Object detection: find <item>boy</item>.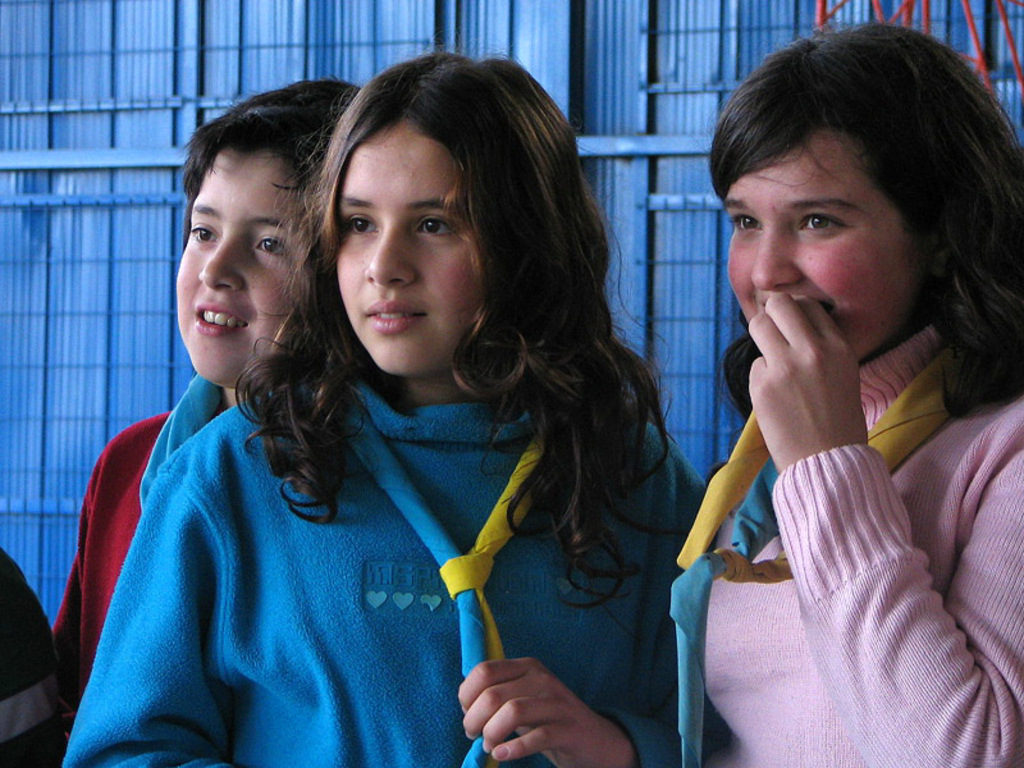
pyautogui.locateOnScreen(52, 79, 358, 703).
